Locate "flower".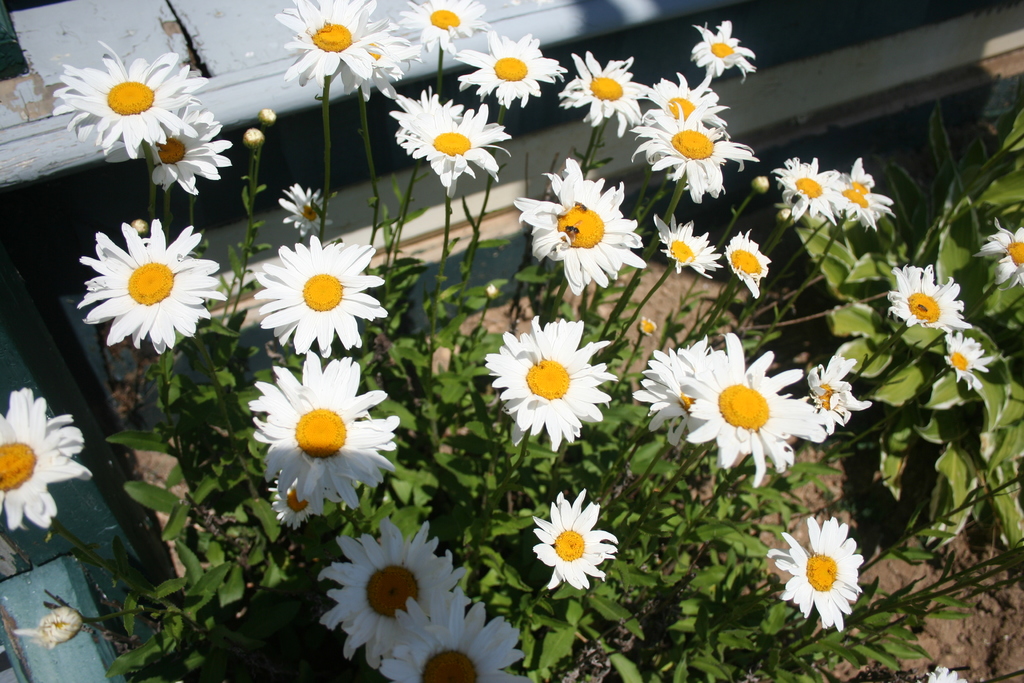
Bounding box: (628, 334, 721, 452).
